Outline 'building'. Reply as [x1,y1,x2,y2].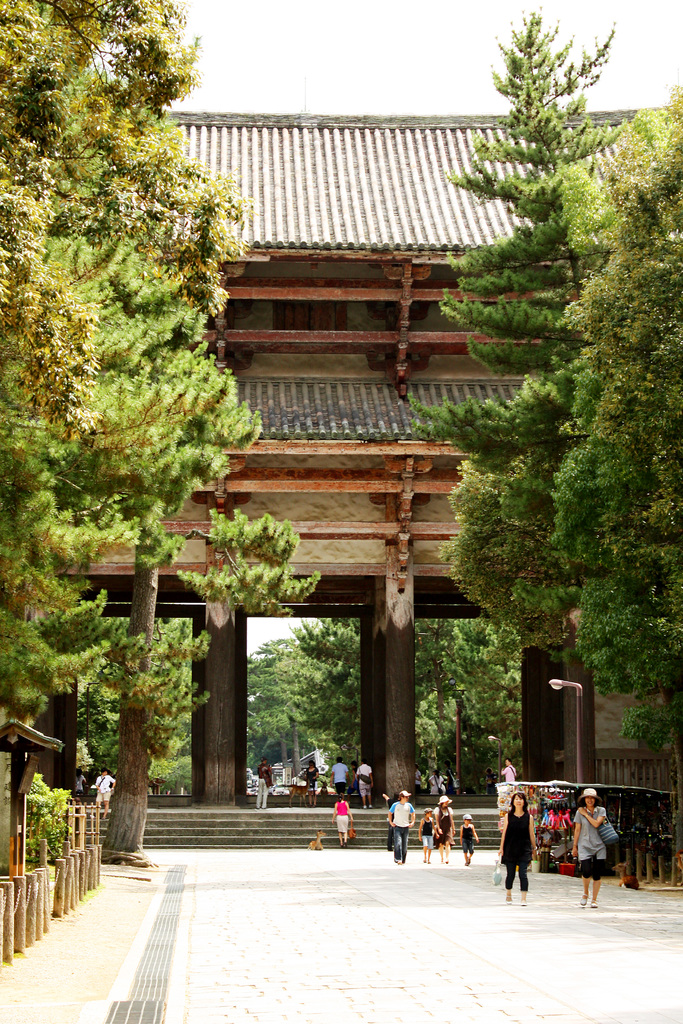
[22,99,677,836].
